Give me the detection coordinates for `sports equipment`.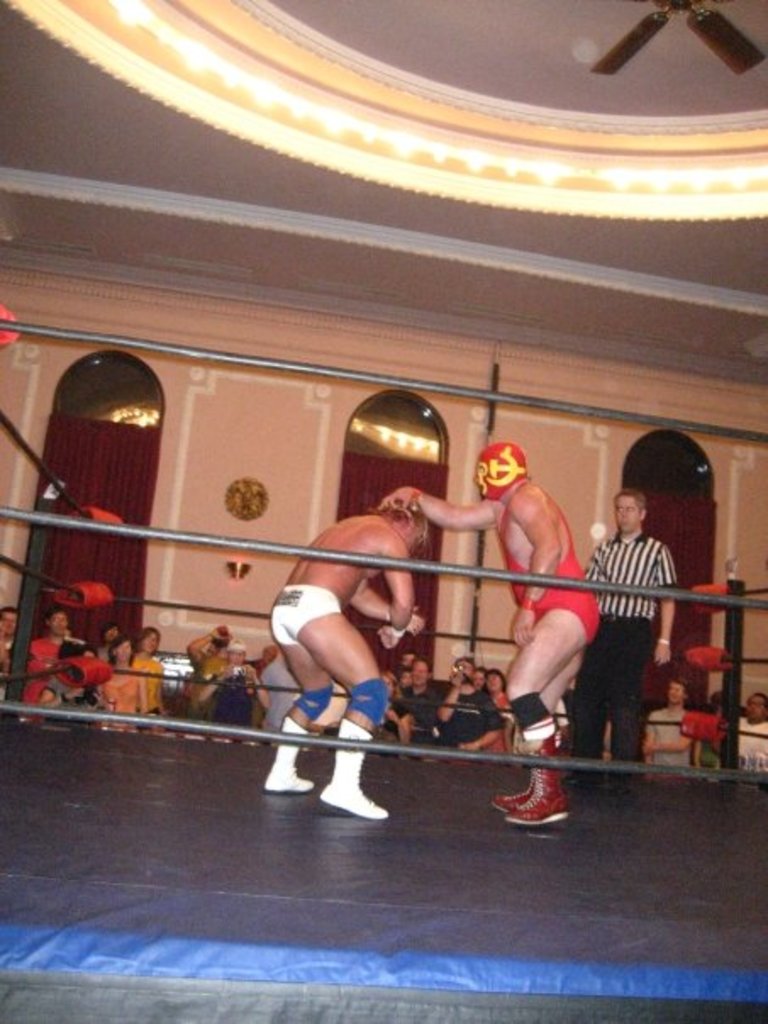
(515,690,554,736).
